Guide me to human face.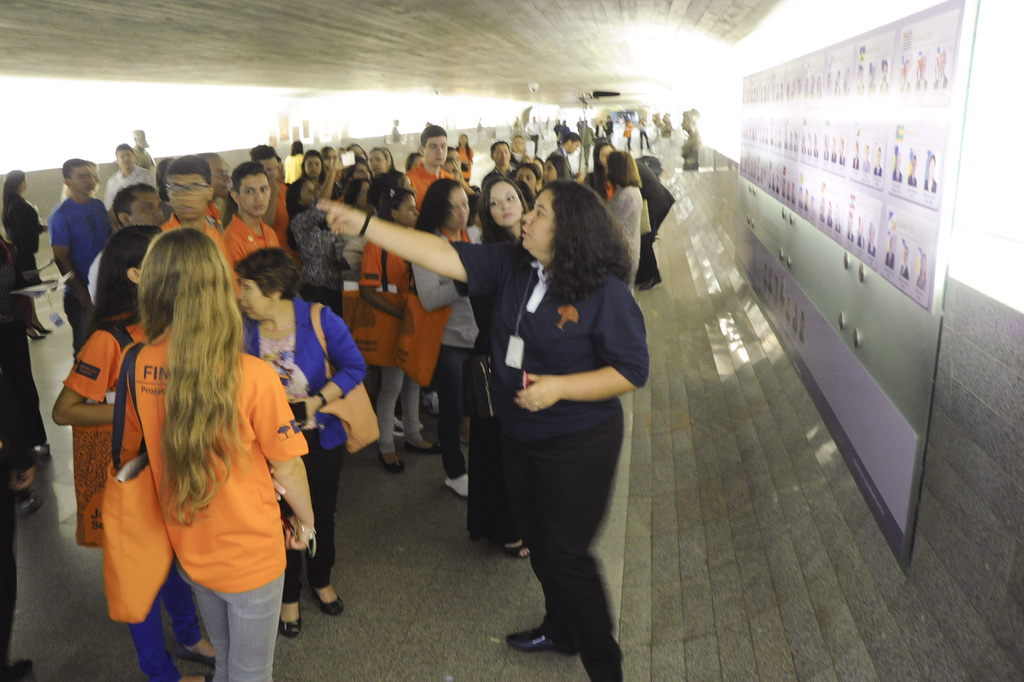
Guidance: <bbox>128, 188, 166, 231</bbox>.
